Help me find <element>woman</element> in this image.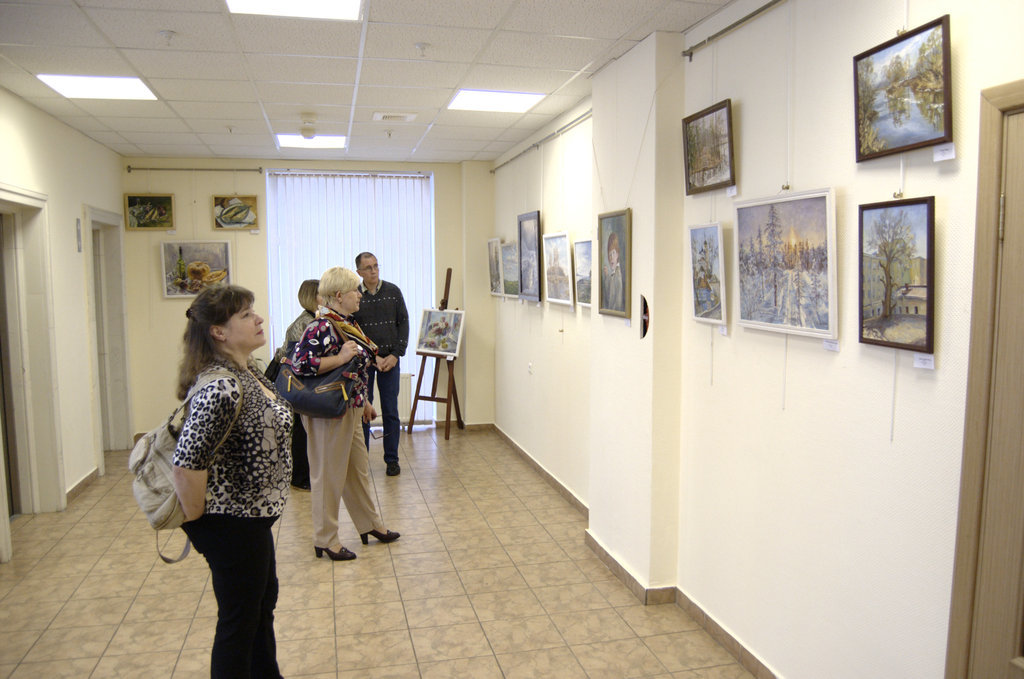
Found it: <box>134,270,300,658</box>.
